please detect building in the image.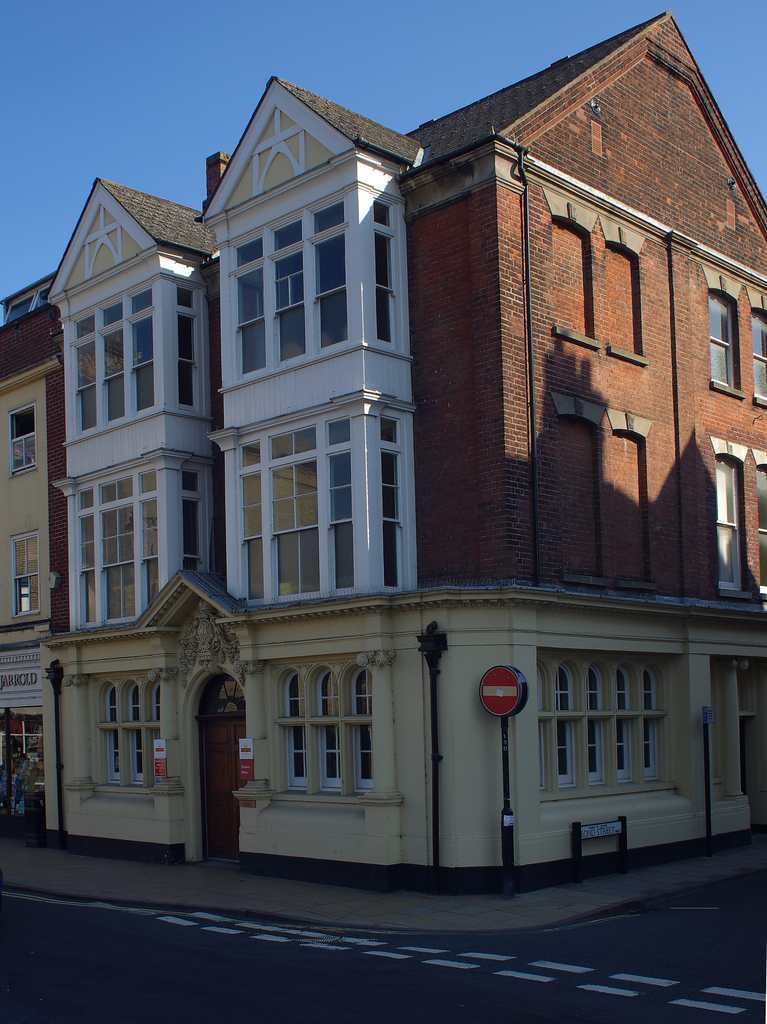
<bbox>0, 10, 766, 897</bbox>.
